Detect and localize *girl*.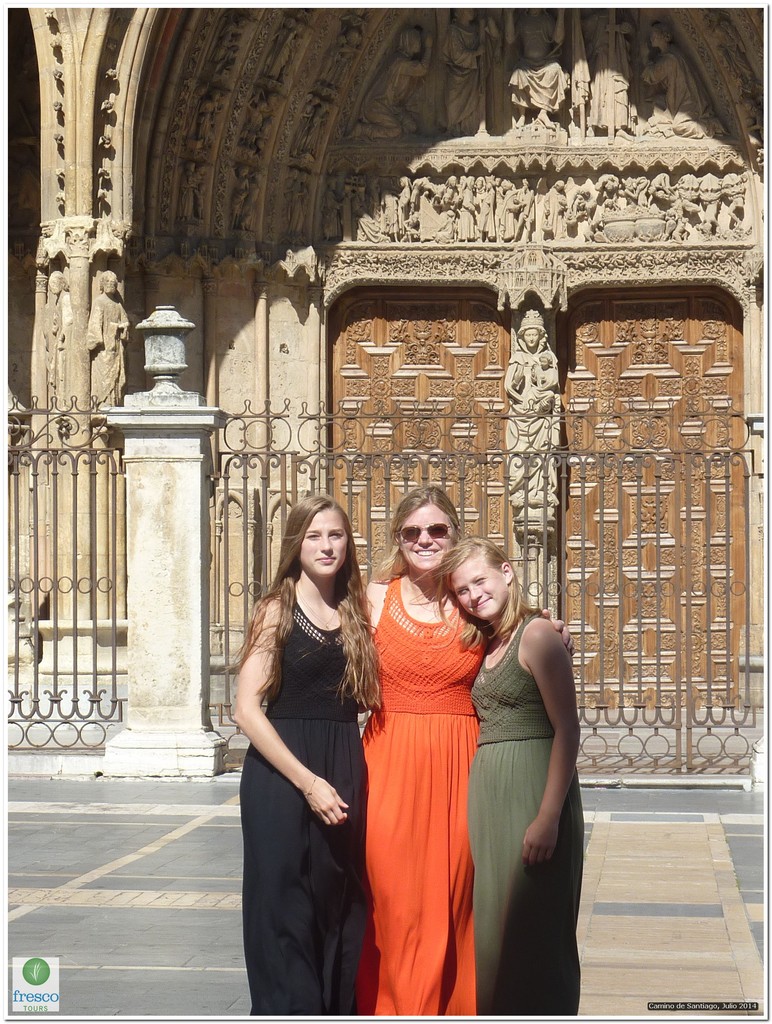
Localized at 414,536,586,1015.
